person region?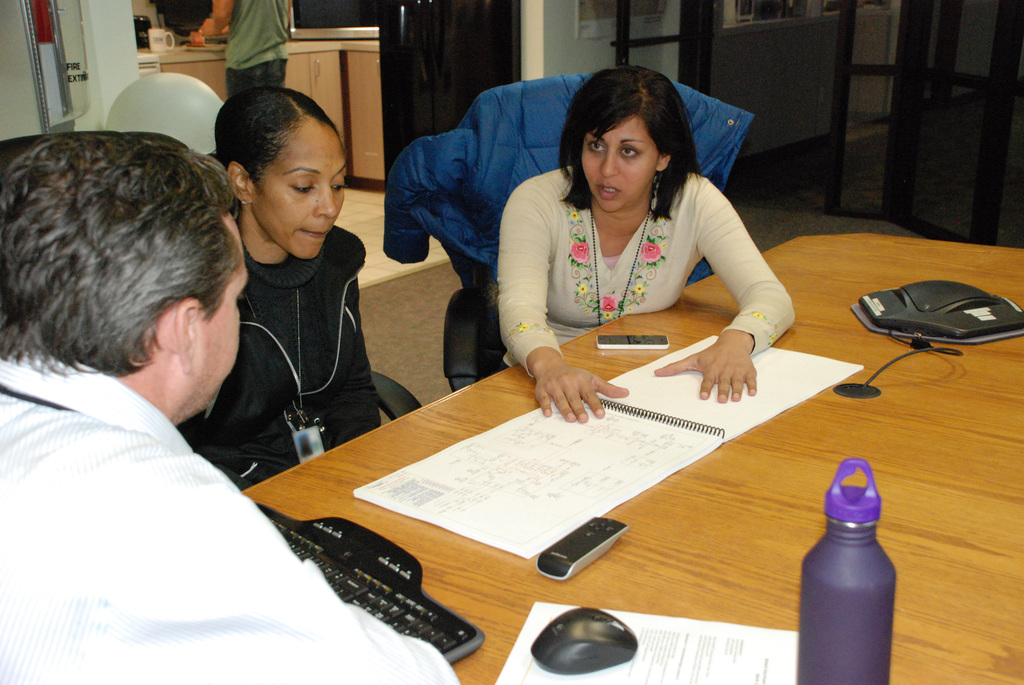
select_region(175, 84, 385, 492)
